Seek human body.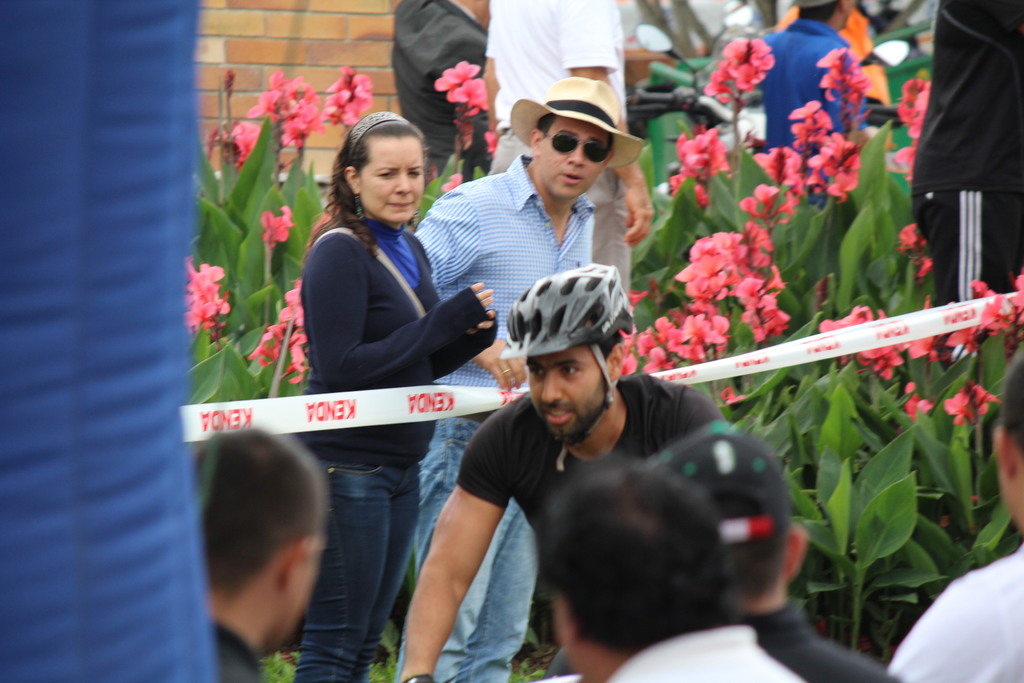
locate(598, 627, 803, 682).
